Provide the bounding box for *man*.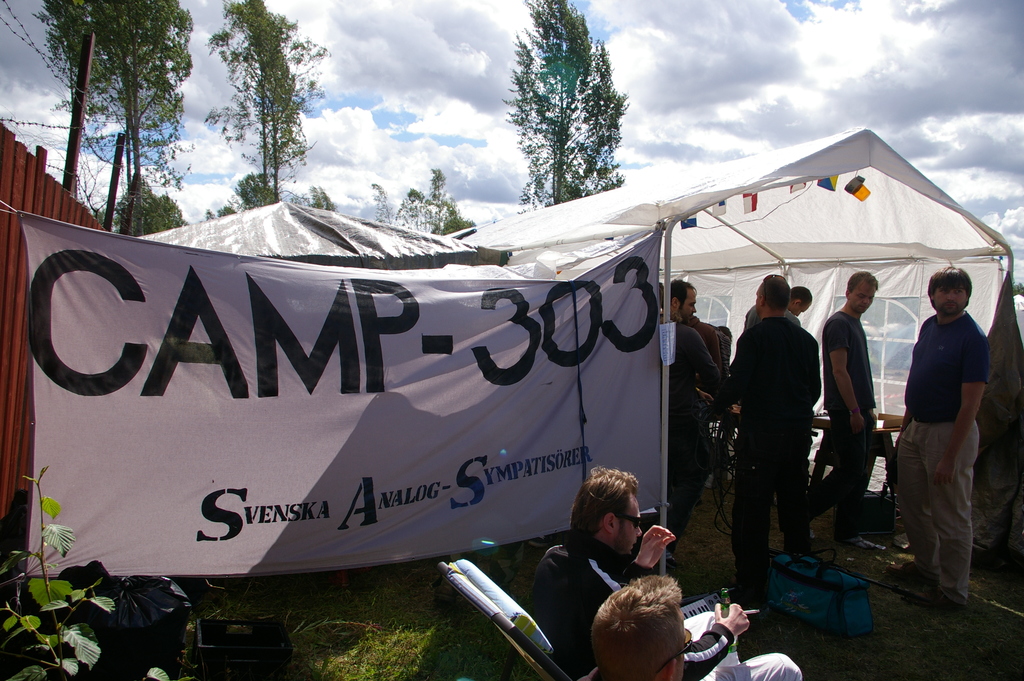
l=529, t=464, r=749, b=677.
